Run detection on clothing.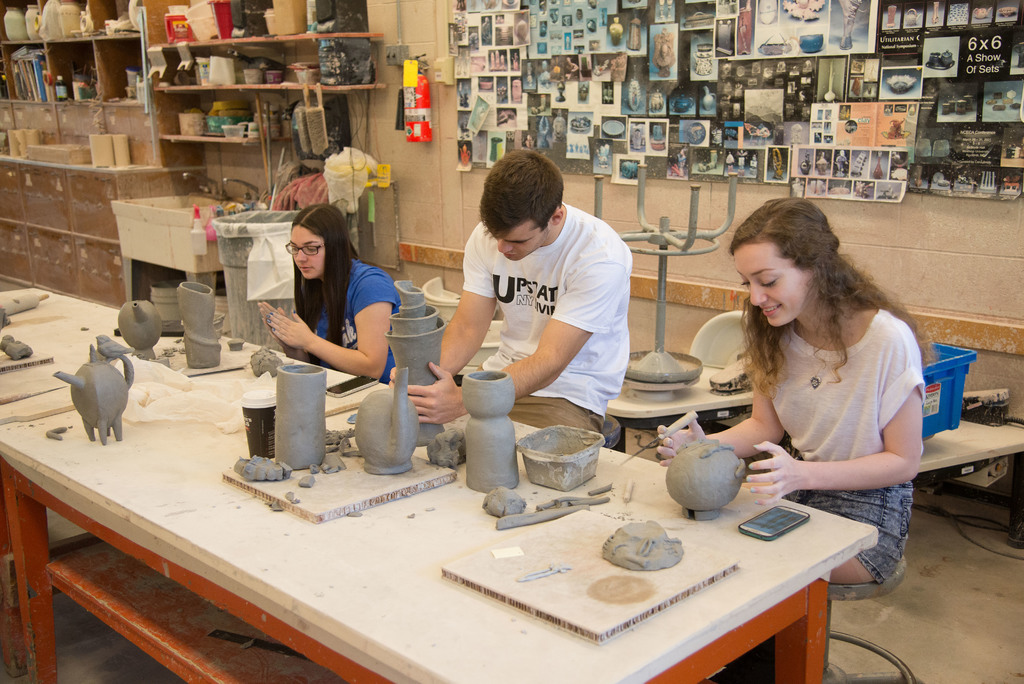
Result: region(723, 280, 929, 541).
